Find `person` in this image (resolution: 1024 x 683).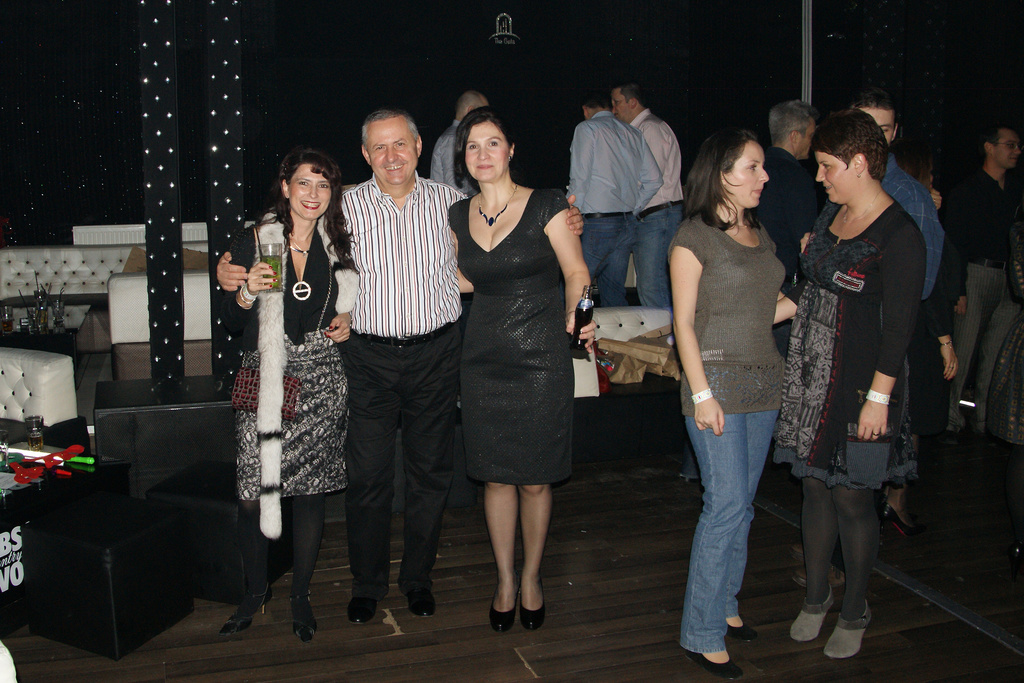
BBox(669, 128, 804, 678).
